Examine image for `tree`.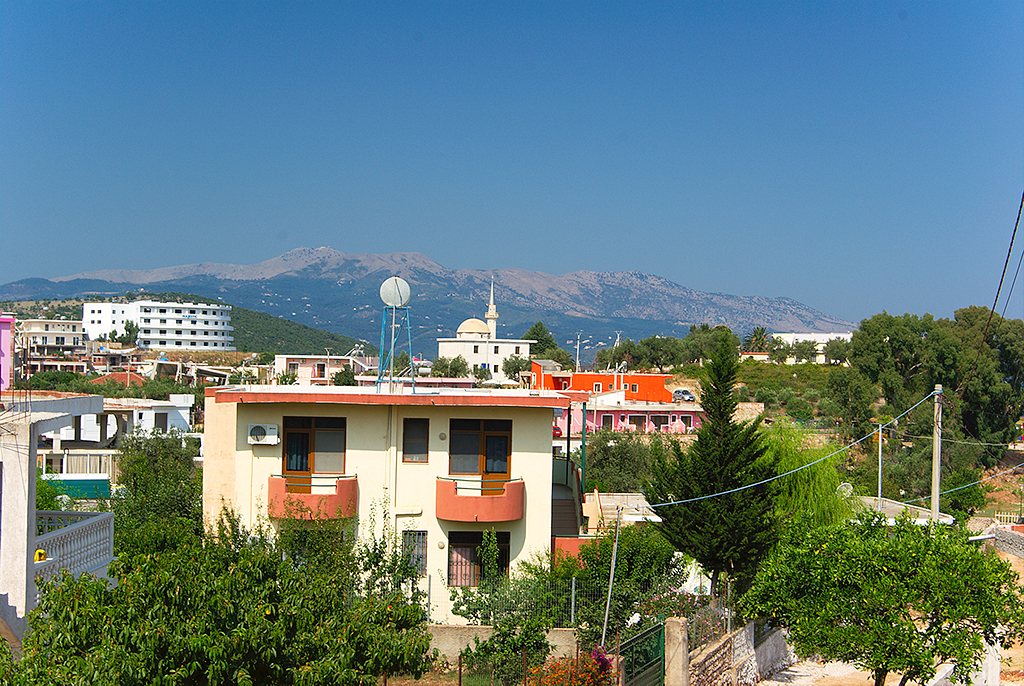
Examination result: x1=830, y1=354, x2=886, y2=445.
